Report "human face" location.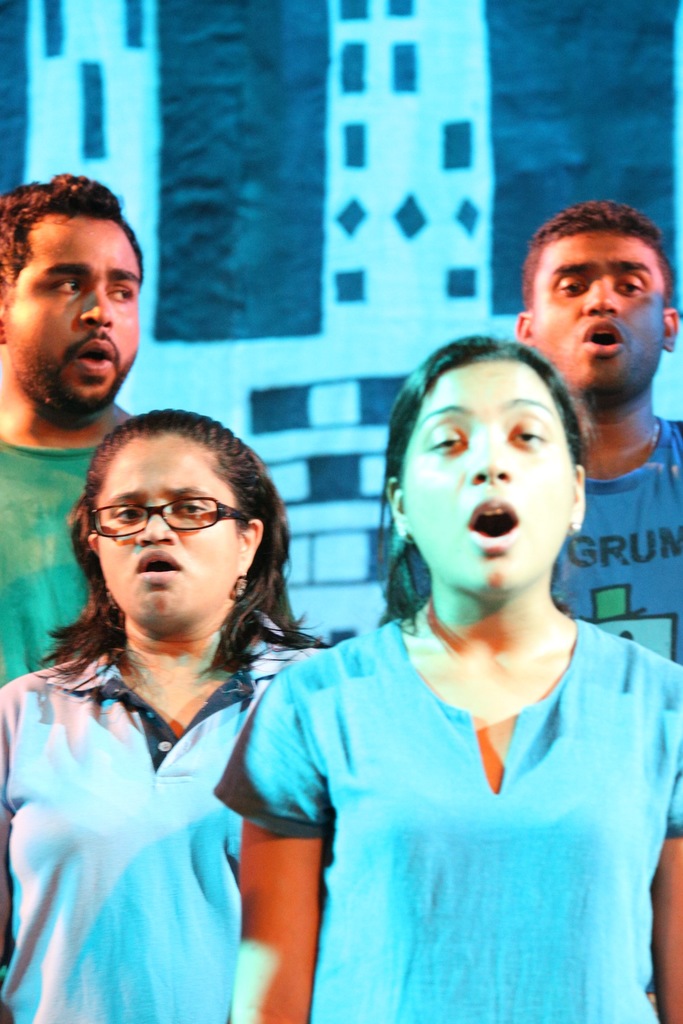
Report: (92, 431, 239, 630).
